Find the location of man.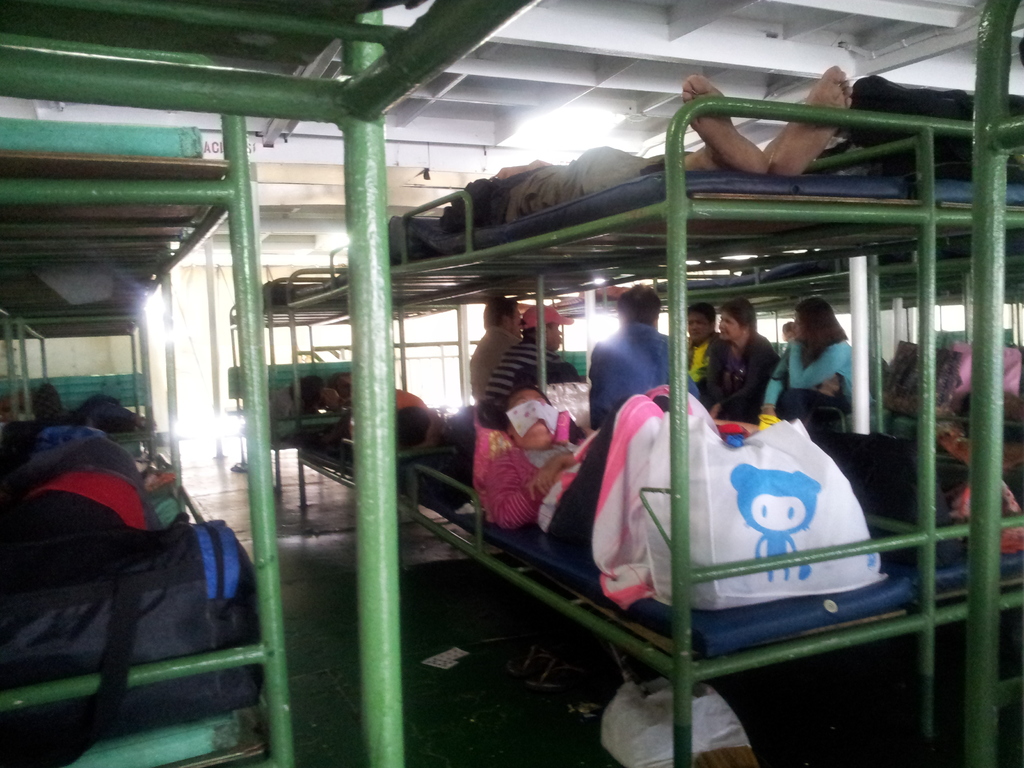
Location: l=481, t=302, r=585, b=421.
